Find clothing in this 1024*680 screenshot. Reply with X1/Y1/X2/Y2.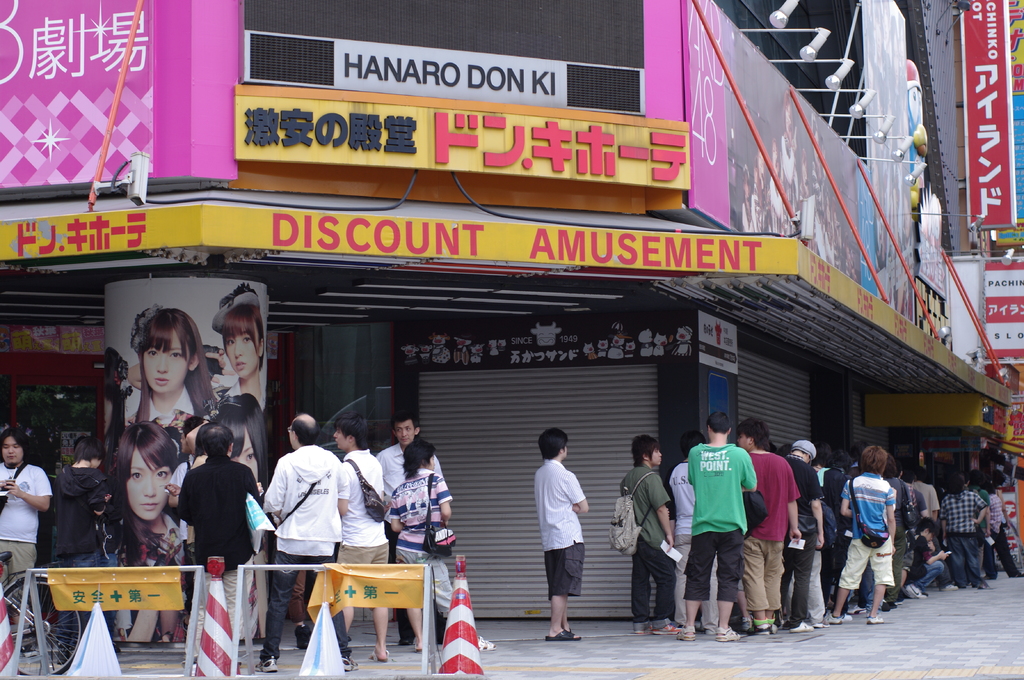
744/441/799/611.
